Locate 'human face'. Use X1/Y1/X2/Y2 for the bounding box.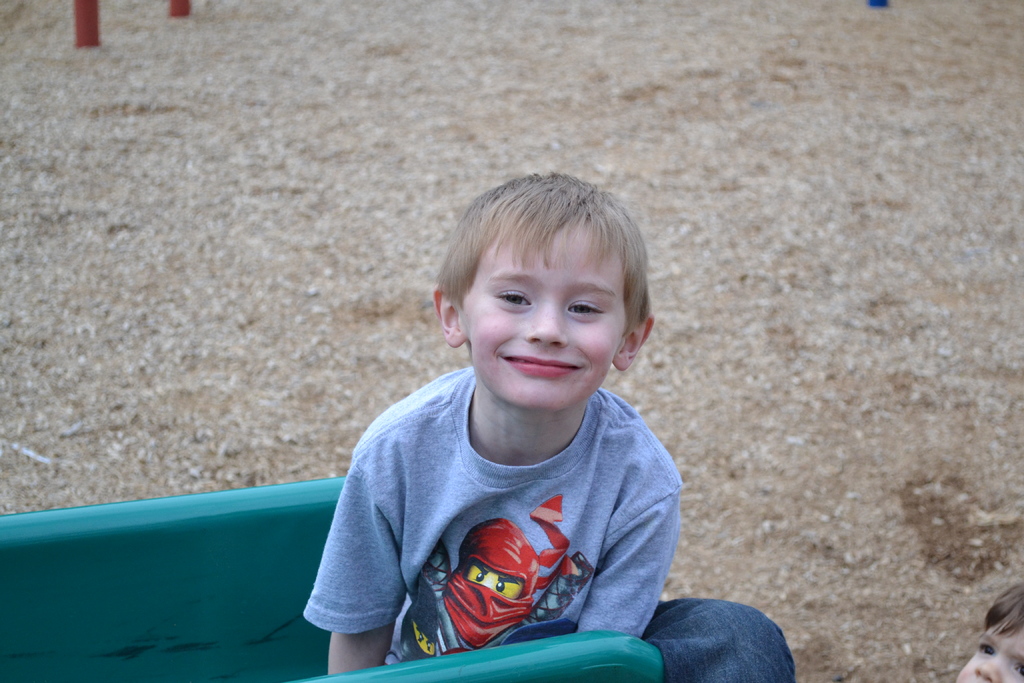
960/625/1023/682.
